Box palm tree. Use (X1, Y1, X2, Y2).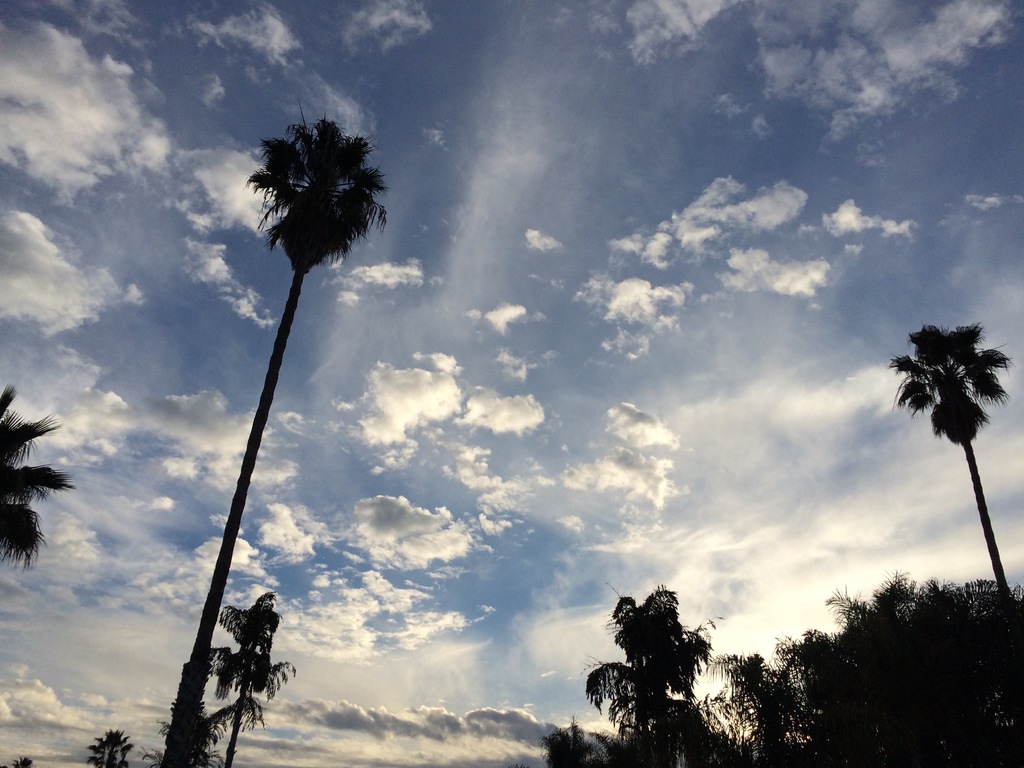
(162, 113, 397, 760).
